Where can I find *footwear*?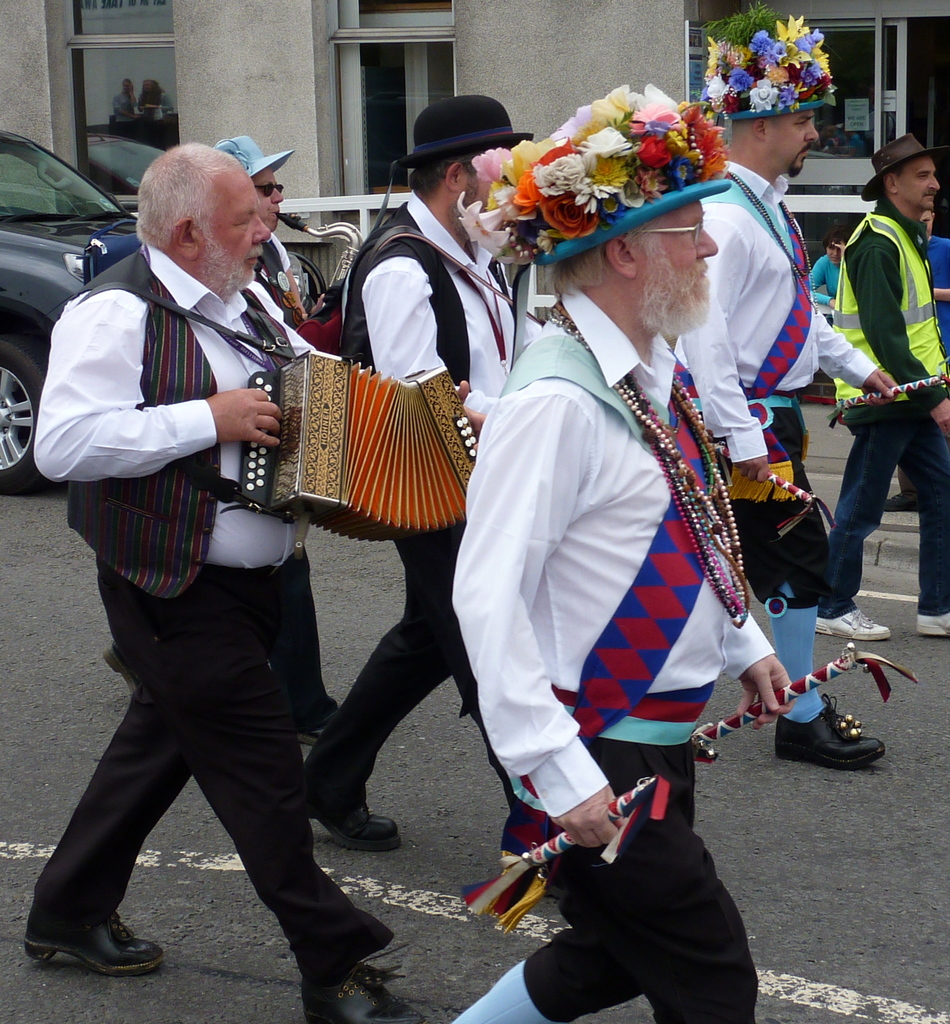
You can find it at 293/694/357/751.
